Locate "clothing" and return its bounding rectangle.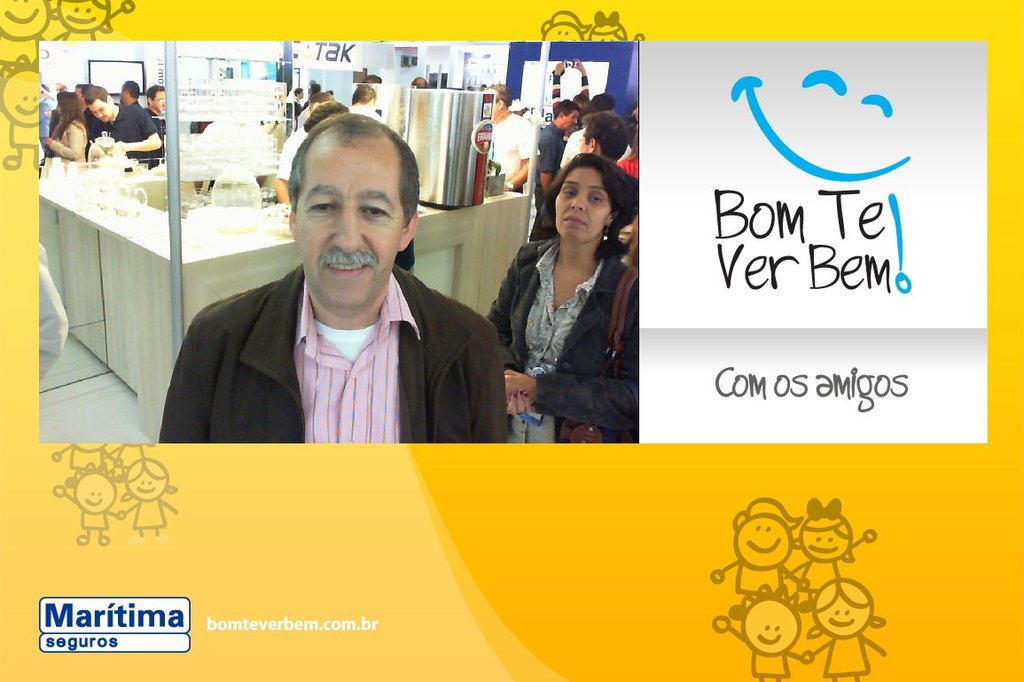
locate(80, 103, 149, 163).
